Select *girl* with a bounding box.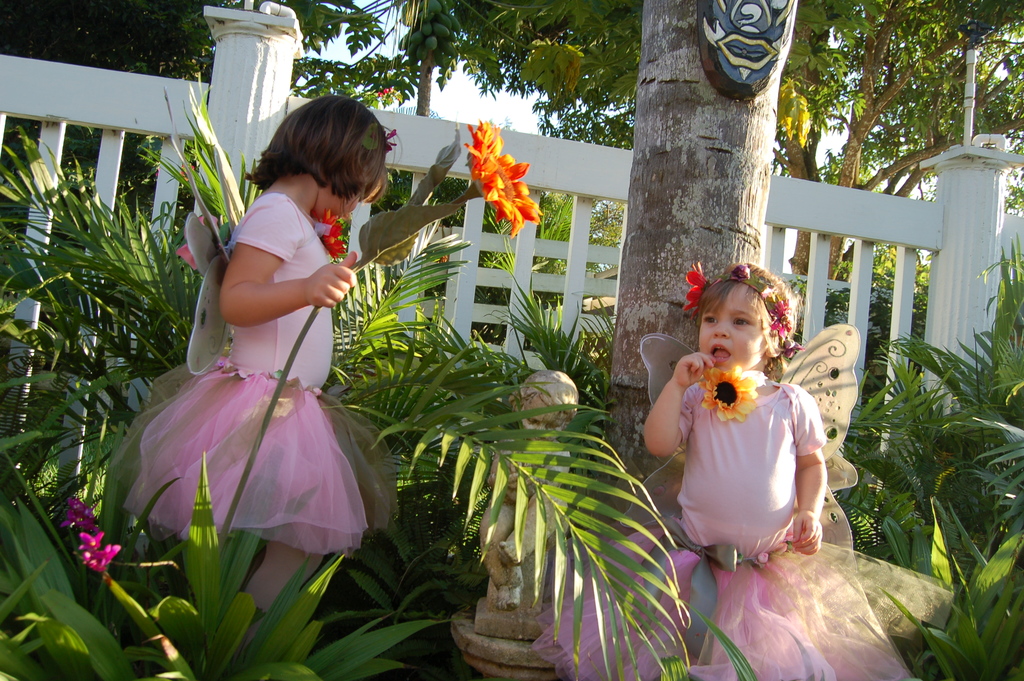
(116,95,394,639).
